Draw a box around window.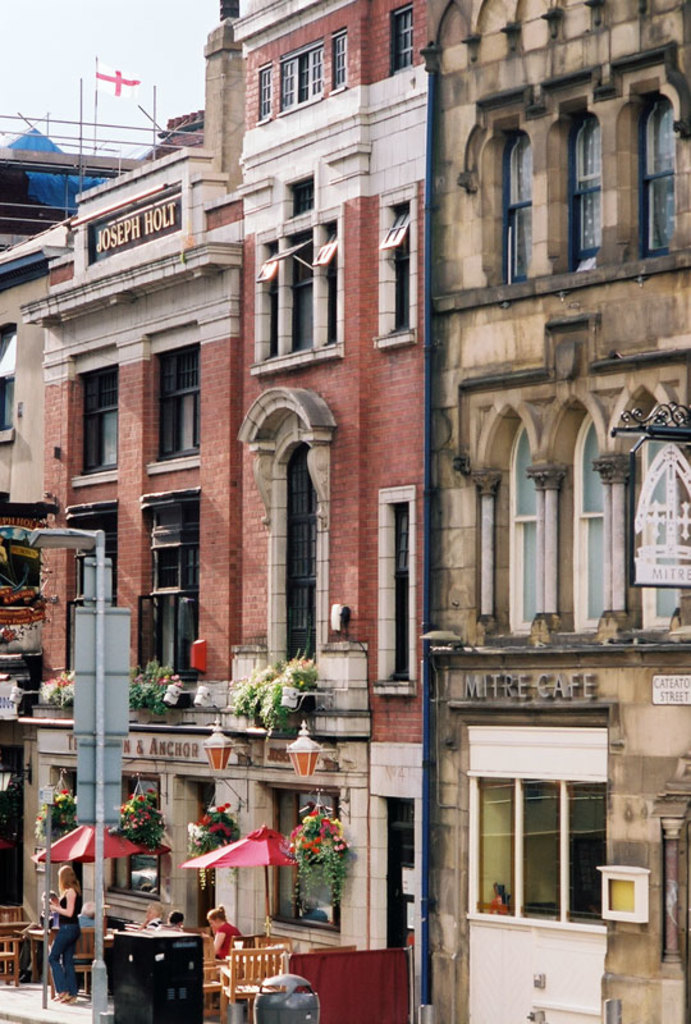
[69, 343, 122, 484].
